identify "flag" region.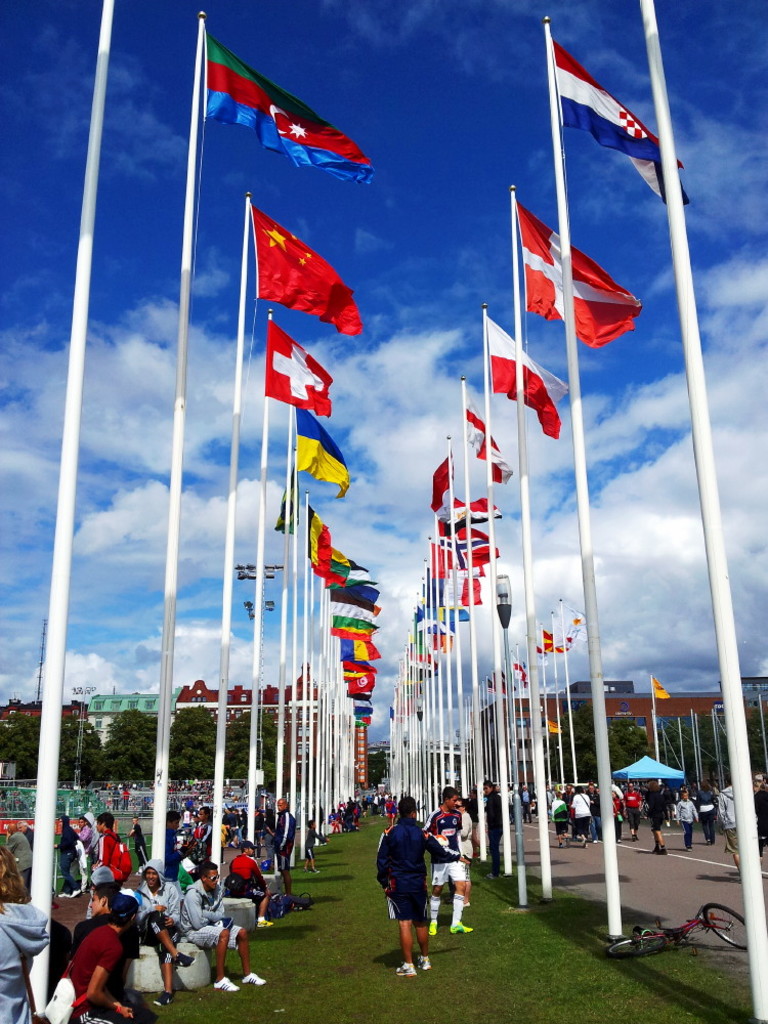
Region: 554 33 687 209.
